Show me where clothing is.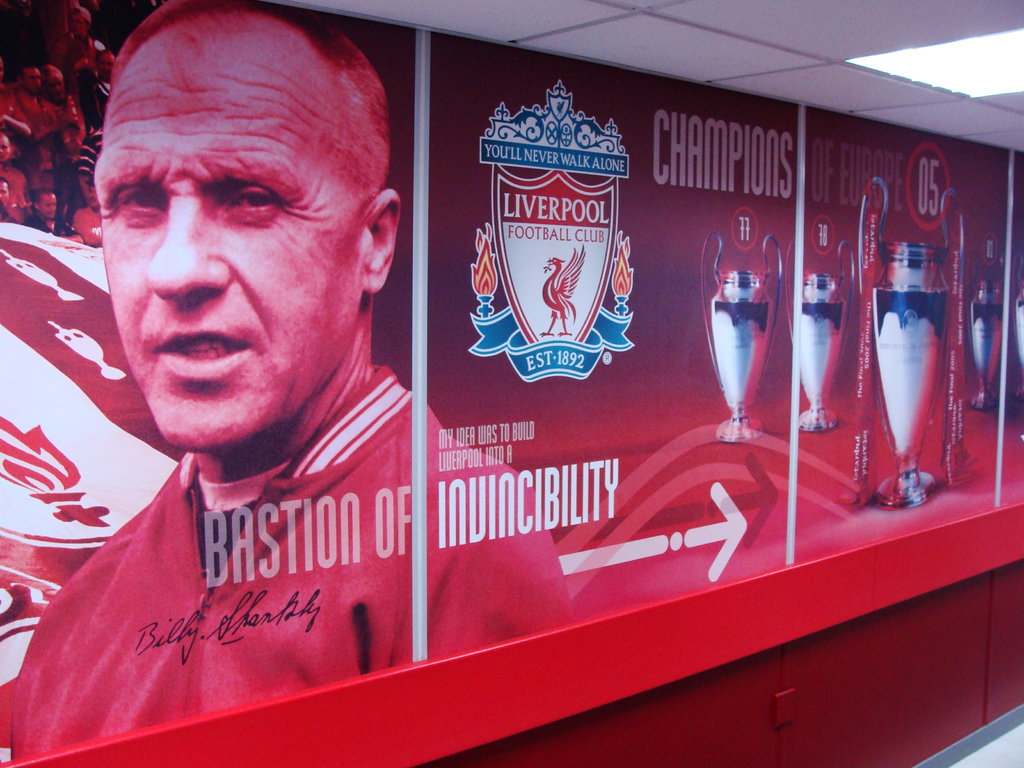
clothing is at [x1=0, y1=199, x2=17, y2=225].
